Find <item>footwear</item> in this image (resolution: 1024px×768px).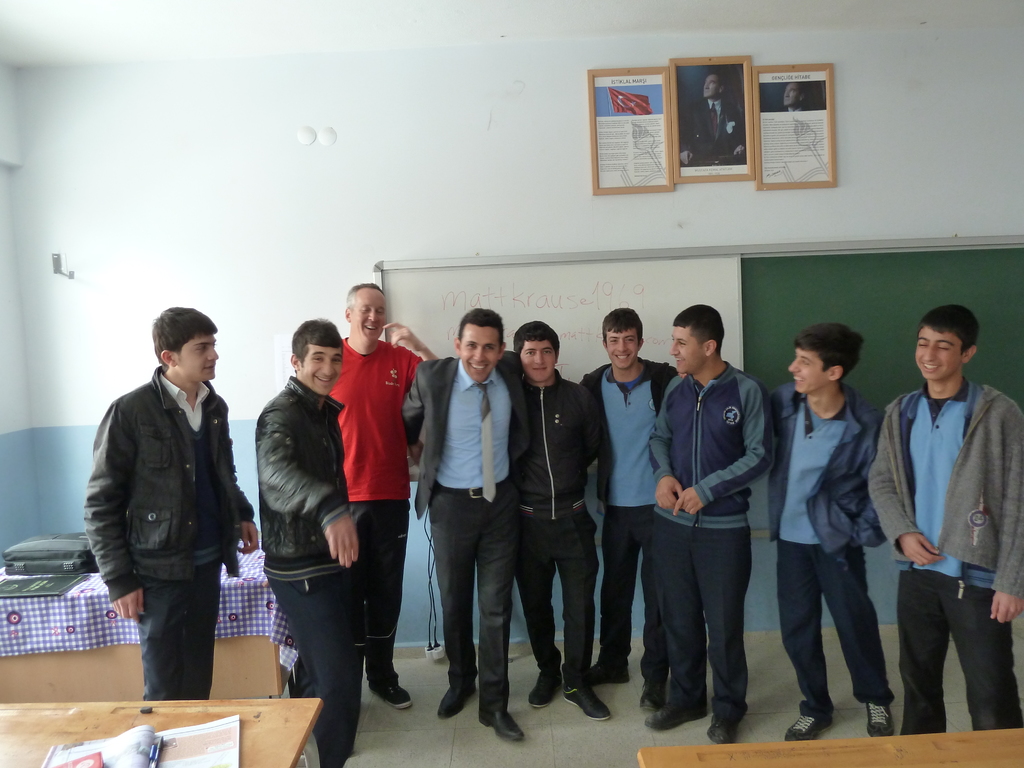
[867, 703, 895, 735].
